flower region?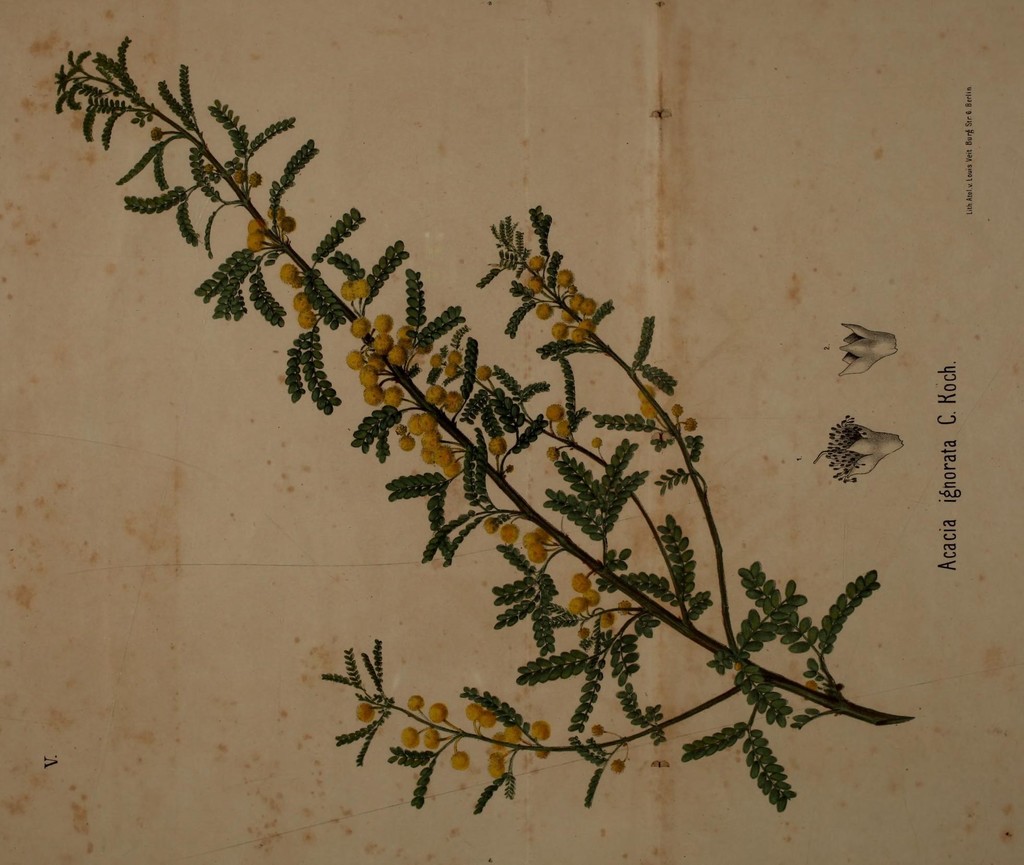
bbox=(820, 324, 898, 377)
